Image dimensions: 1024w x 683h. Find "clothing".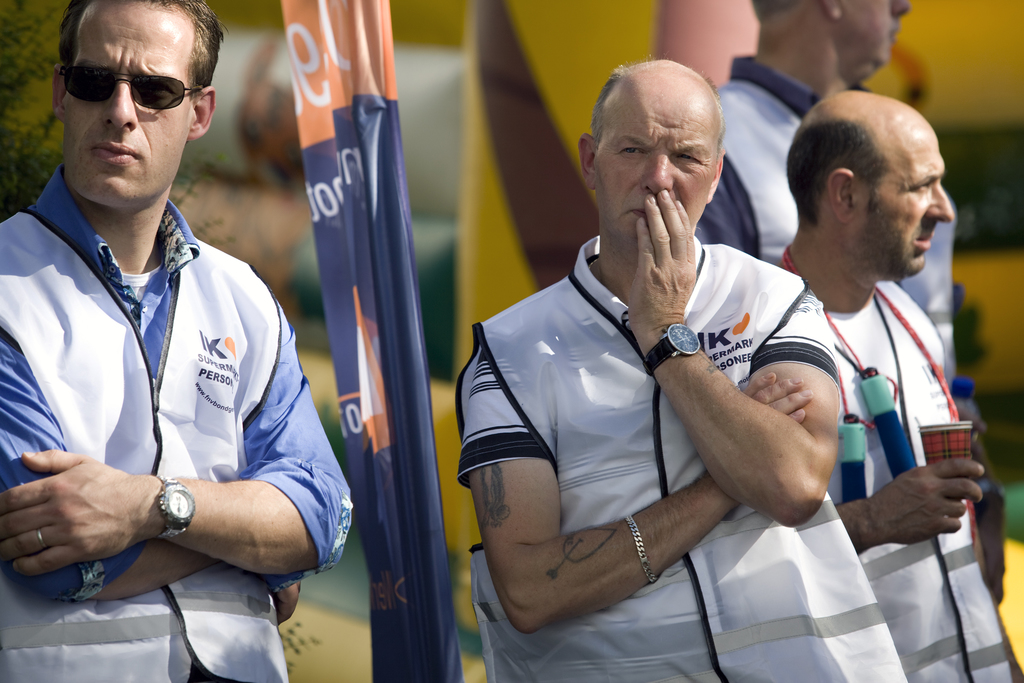
left=8, top=158, right=327, bottom=629.
